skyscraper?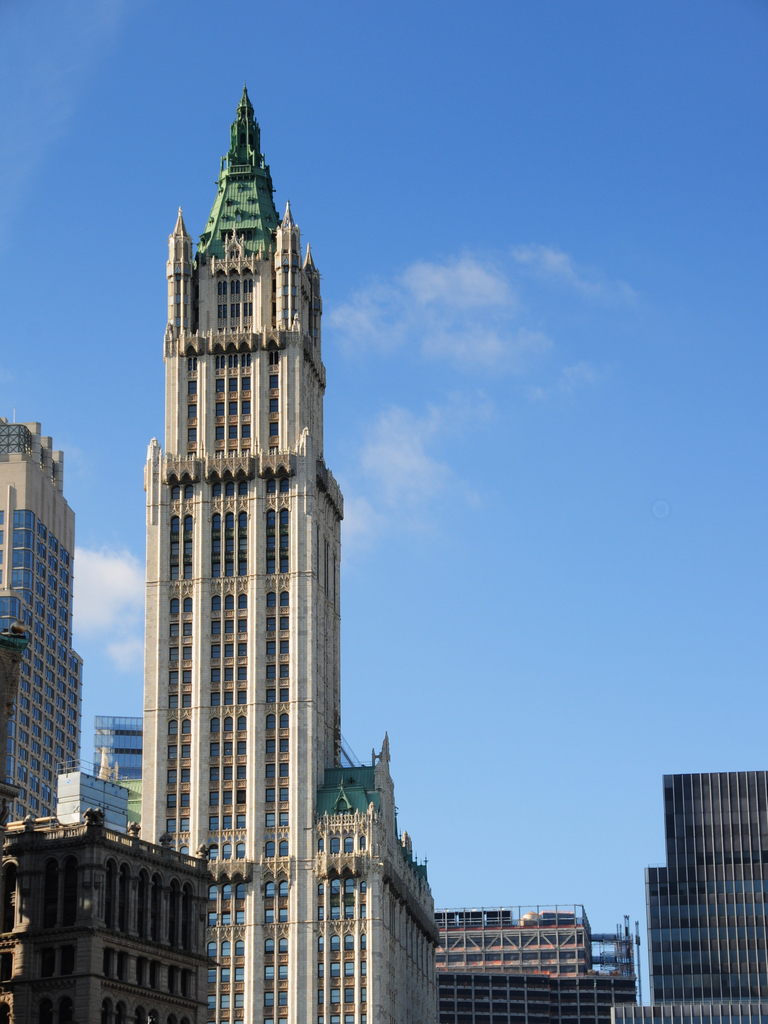
locate(138, 92, 437, 1023)
